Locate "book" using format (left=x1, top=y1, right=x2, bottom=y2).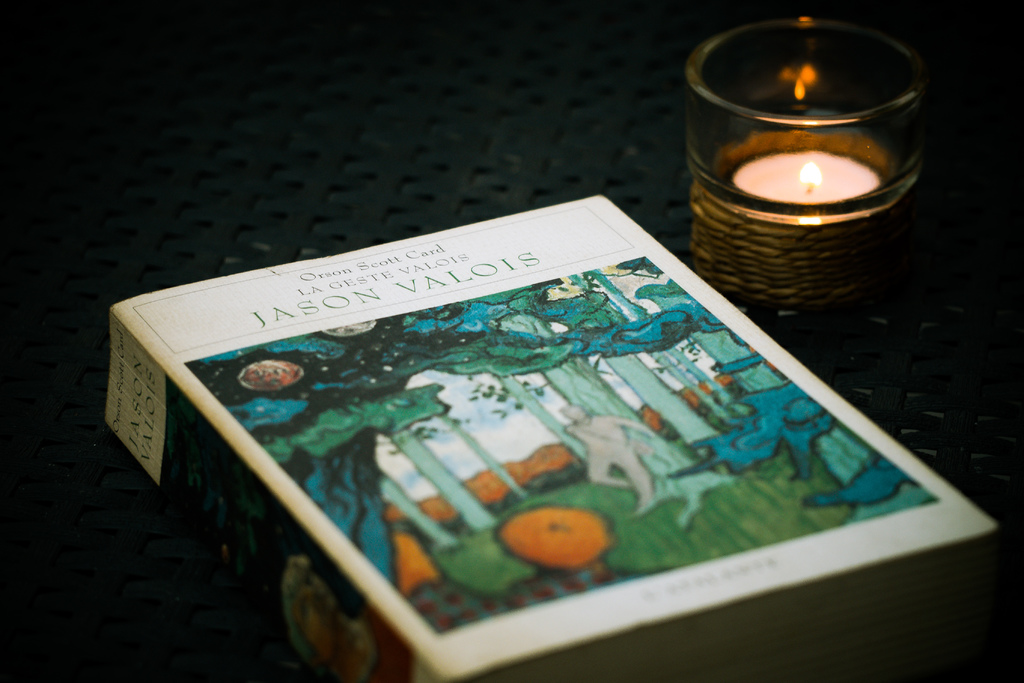
(left=101, top=186, right=1002, bottom=682).
